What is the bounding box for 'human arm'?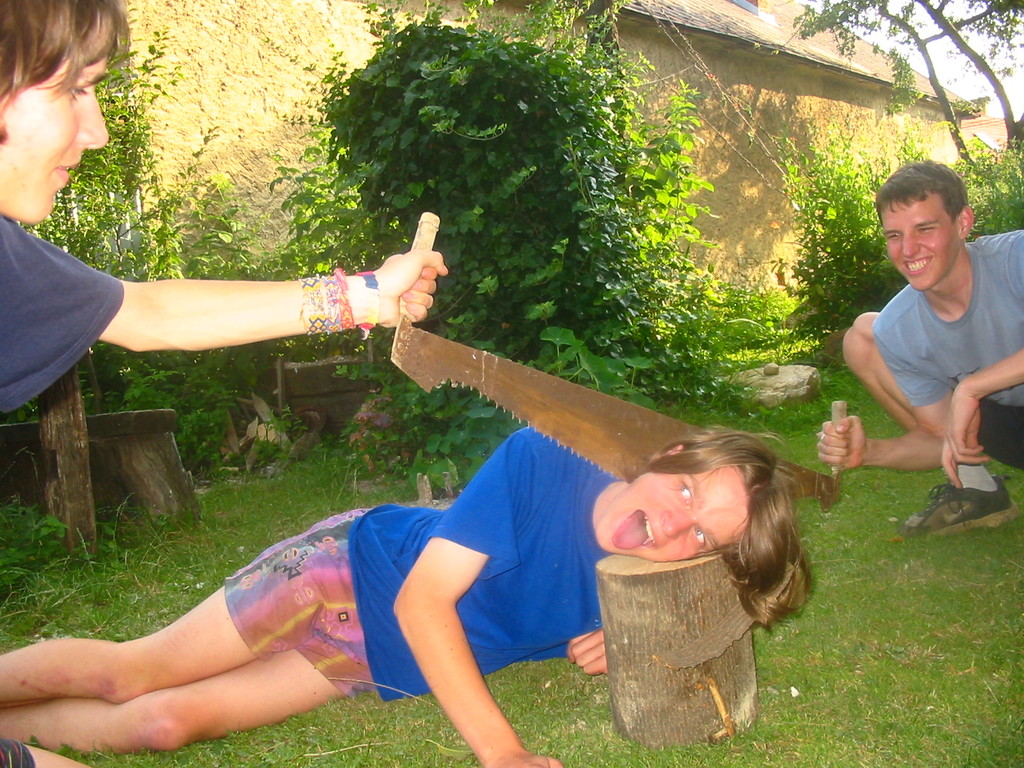
rect(943, 345, 1023, 488).
